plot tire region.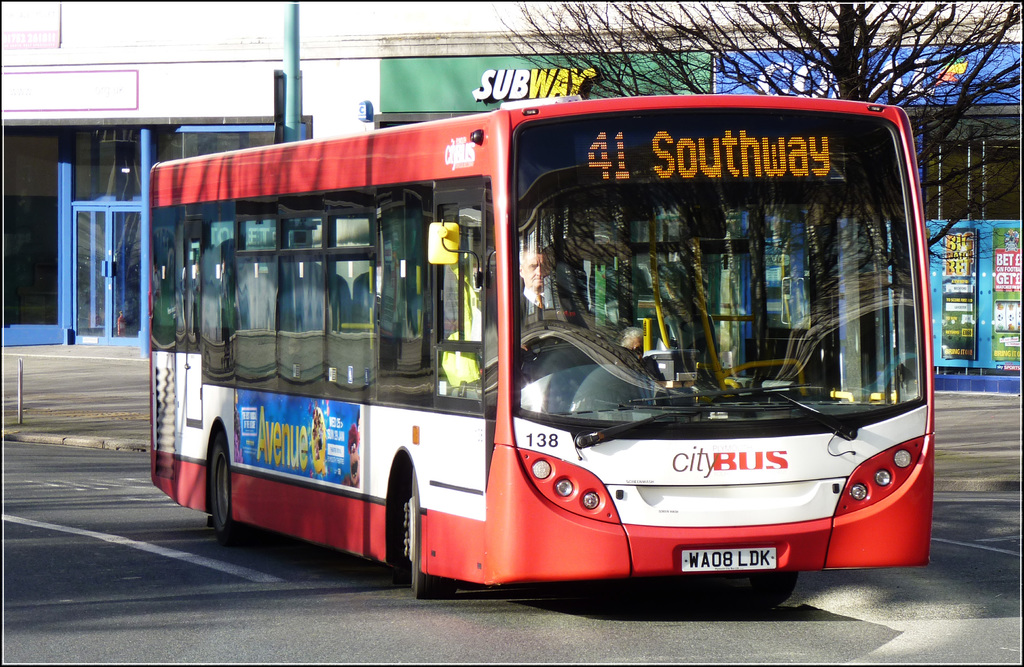
Plotted at rect(718, 570, 796, 606).
